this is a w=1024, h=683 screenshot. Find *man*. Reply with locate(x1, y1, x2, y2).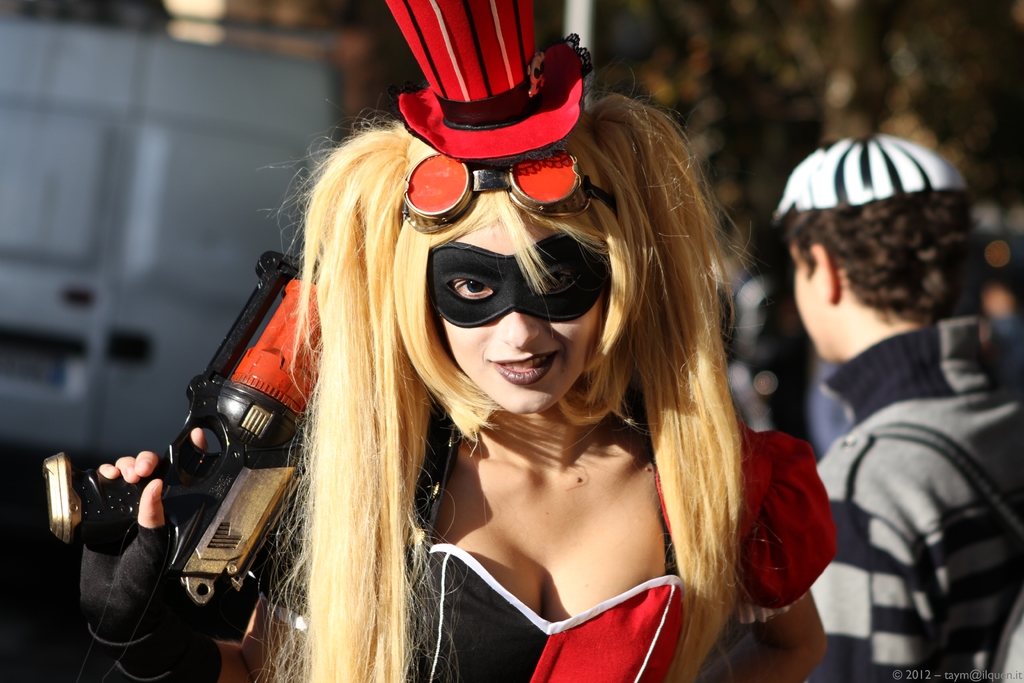
locate(775, 124, 1013, 682).
